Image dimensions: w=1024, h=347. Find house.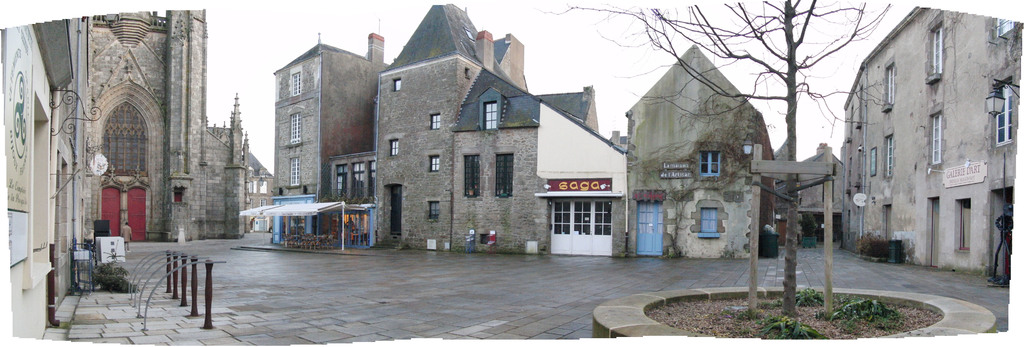
crop(605, 39, 819, 274).
